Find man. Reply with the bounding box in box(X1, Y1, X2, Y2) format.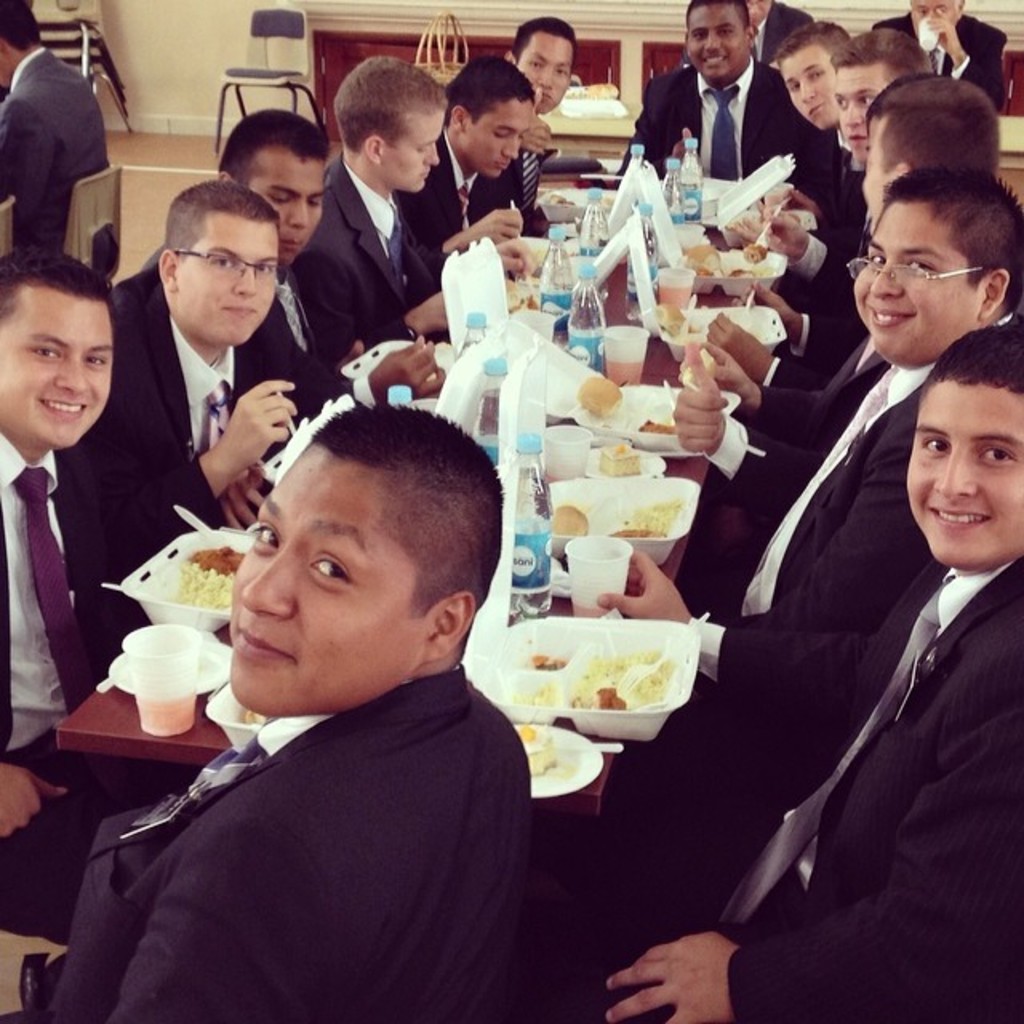
box(613, 0, 765, 170).
